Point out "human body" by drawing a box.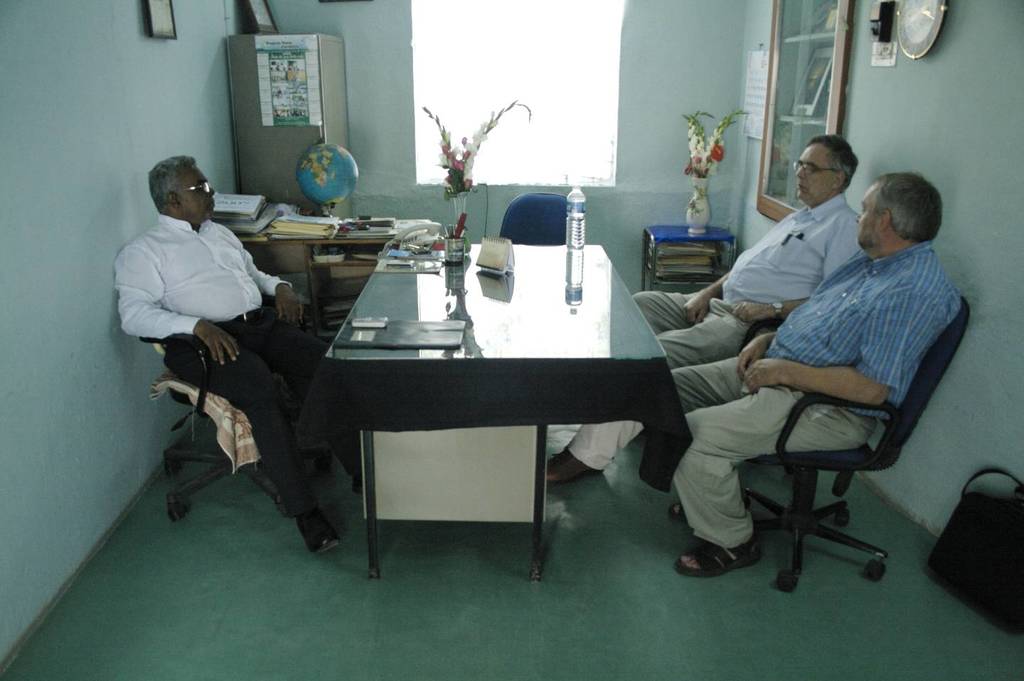
bbox=[126, 139, 319, 583].
